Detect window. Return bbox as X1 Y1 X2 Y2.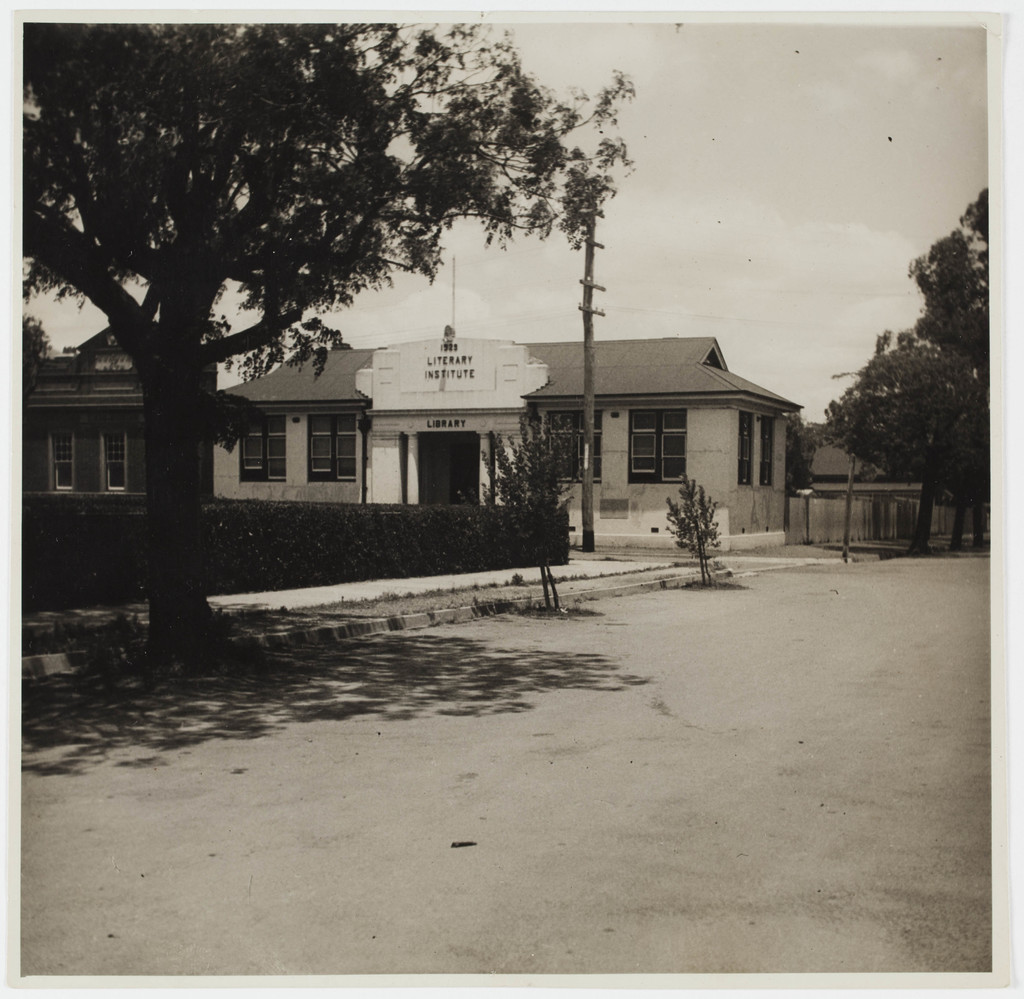
629 412 689 488.
